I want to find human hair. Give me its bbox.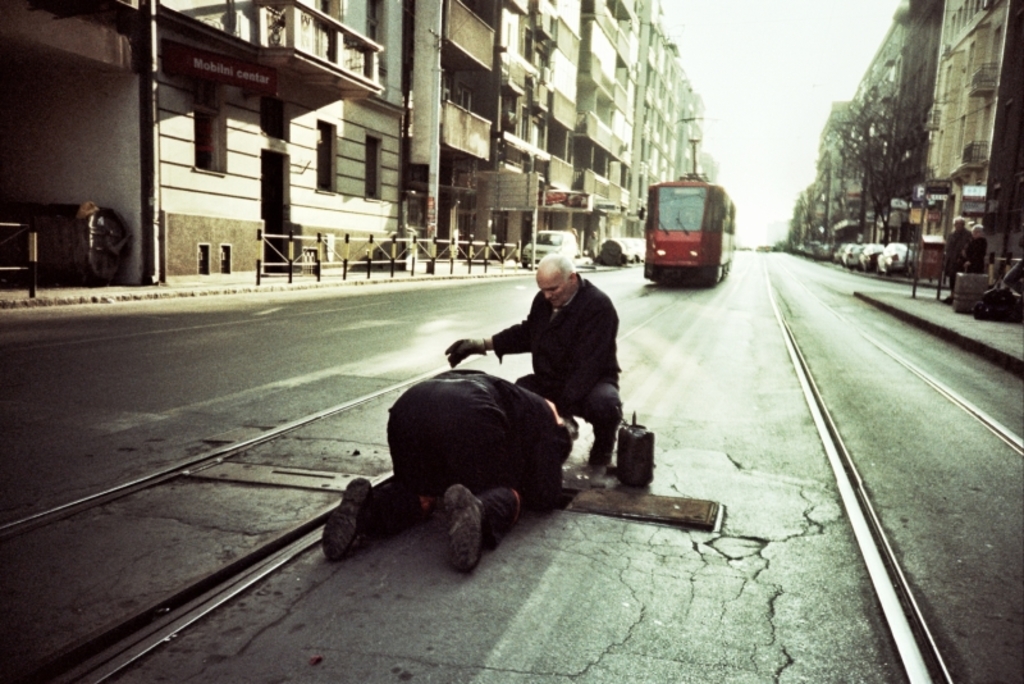
bbox(536, 252, 581, 282).
